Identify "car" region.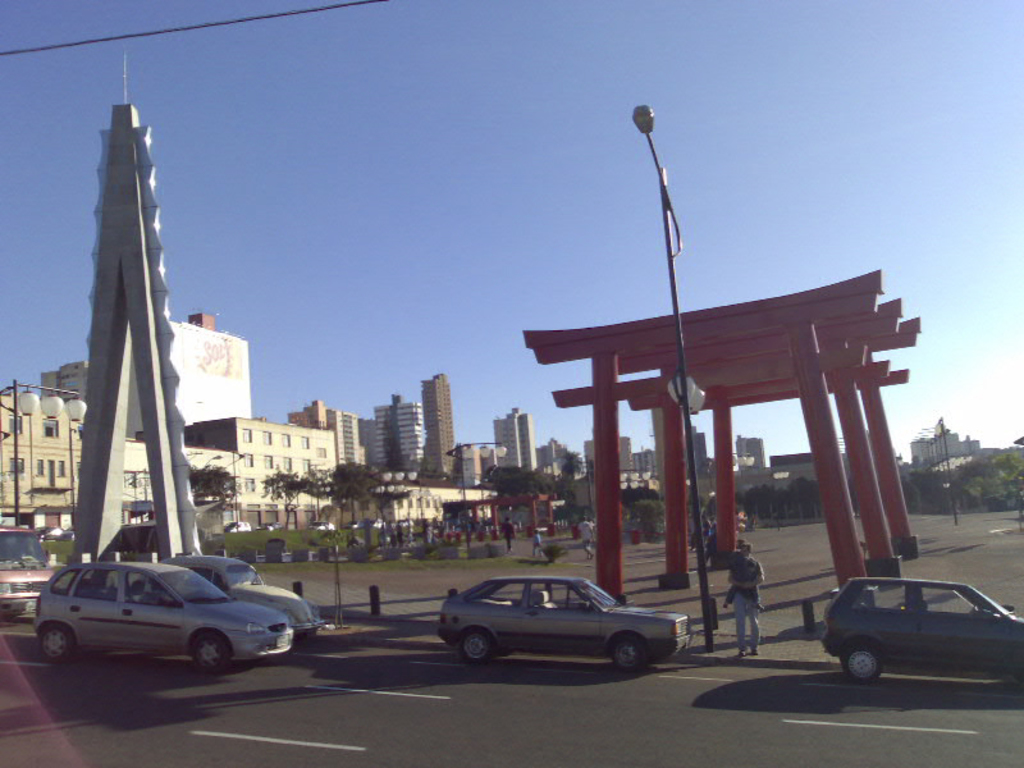
Region: pyautogui.locateOnScreen(61, 521, 78, 540).
